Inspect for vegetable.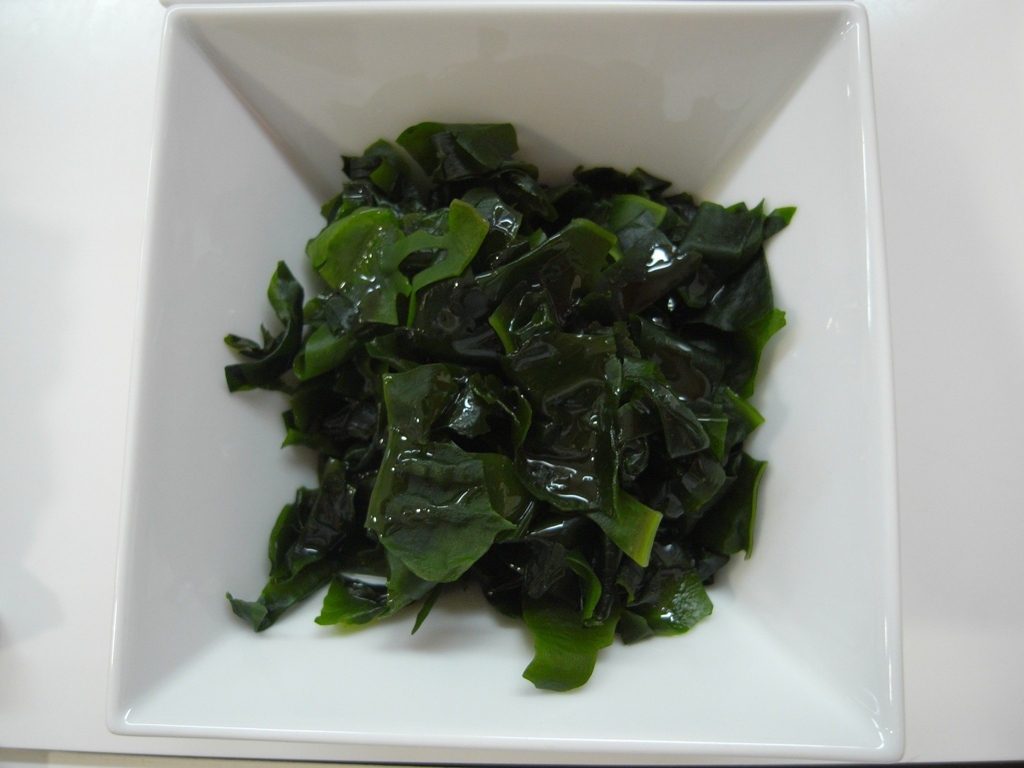
Inspection: x1=208 y1=147 x2=789 y2=655.
